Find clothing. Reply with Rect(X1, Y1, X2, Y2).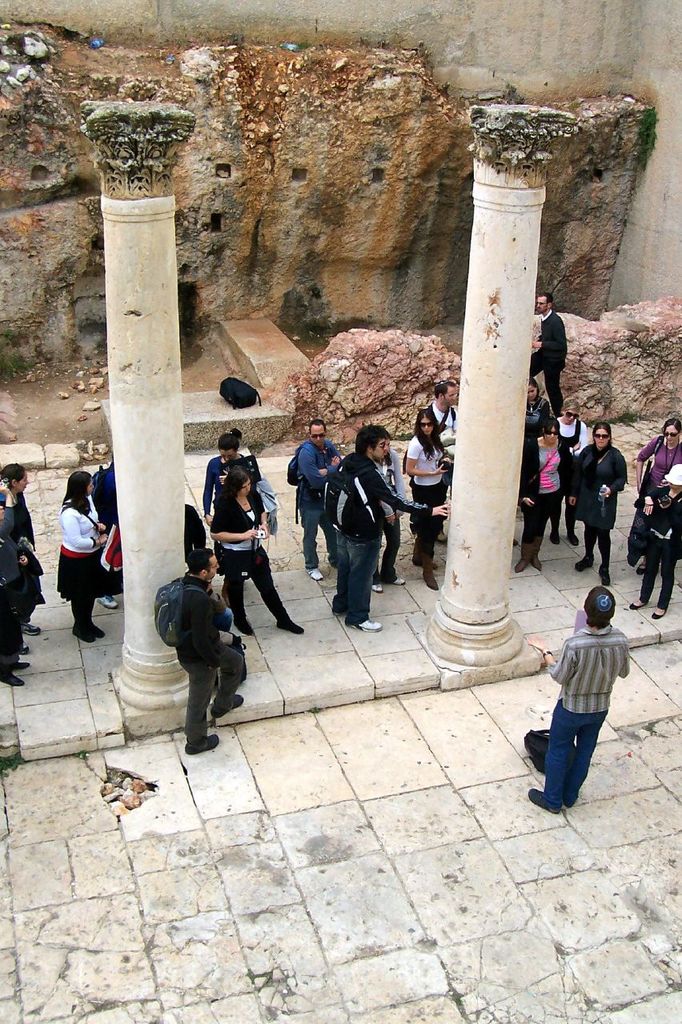
Rect(636, 487, 681, 612).
